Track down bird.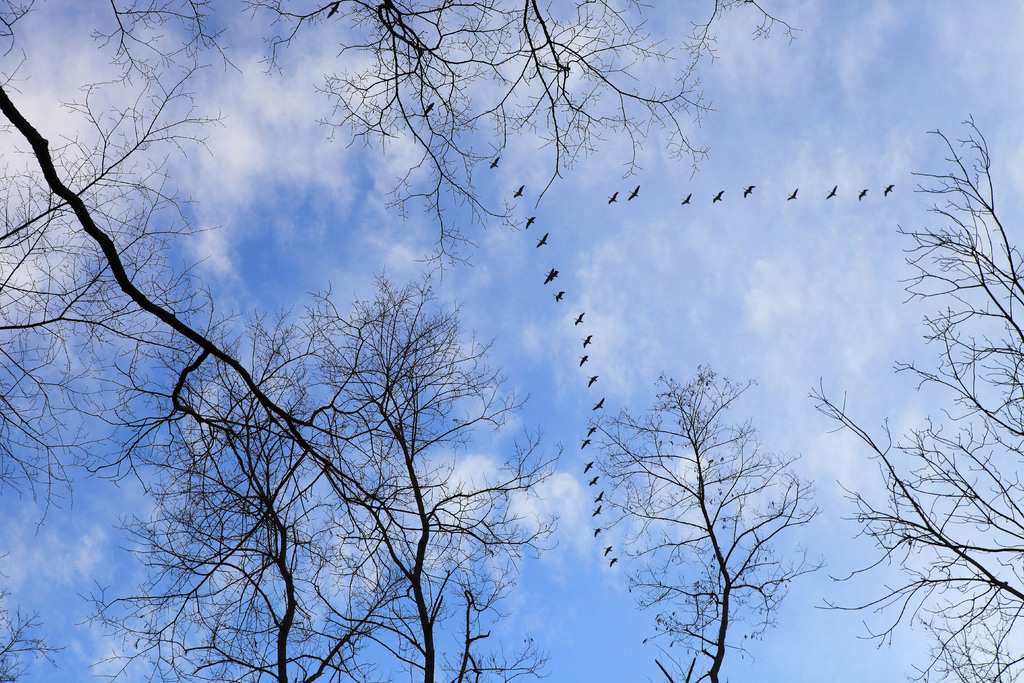
Tracked to [710,189,724,202].
